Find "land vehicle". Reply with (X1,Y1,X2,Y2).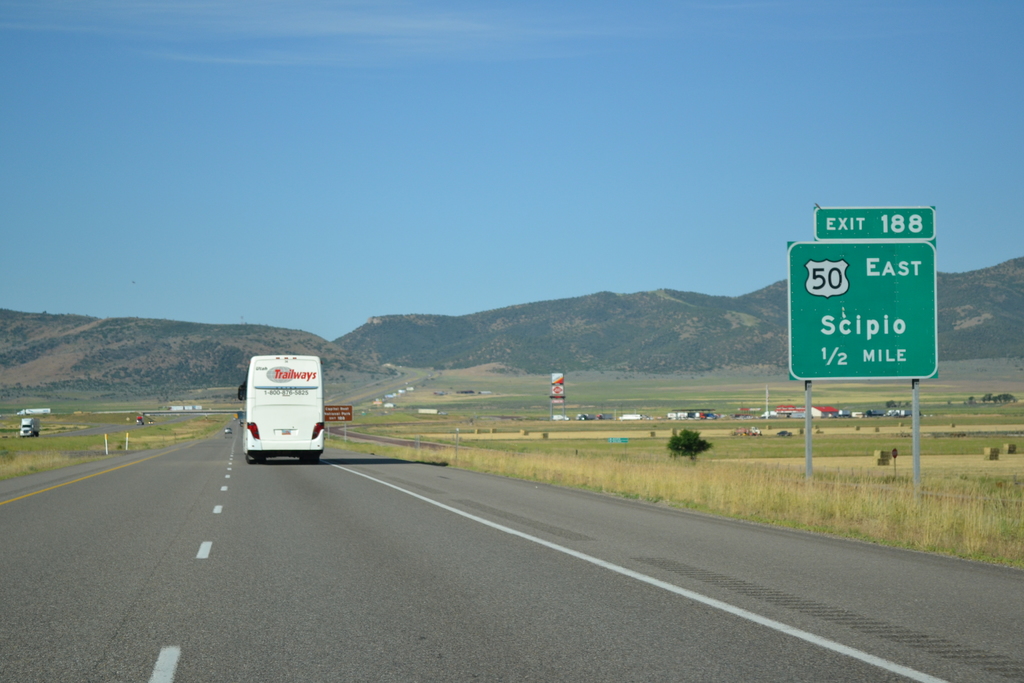
(616,412,646,422).
